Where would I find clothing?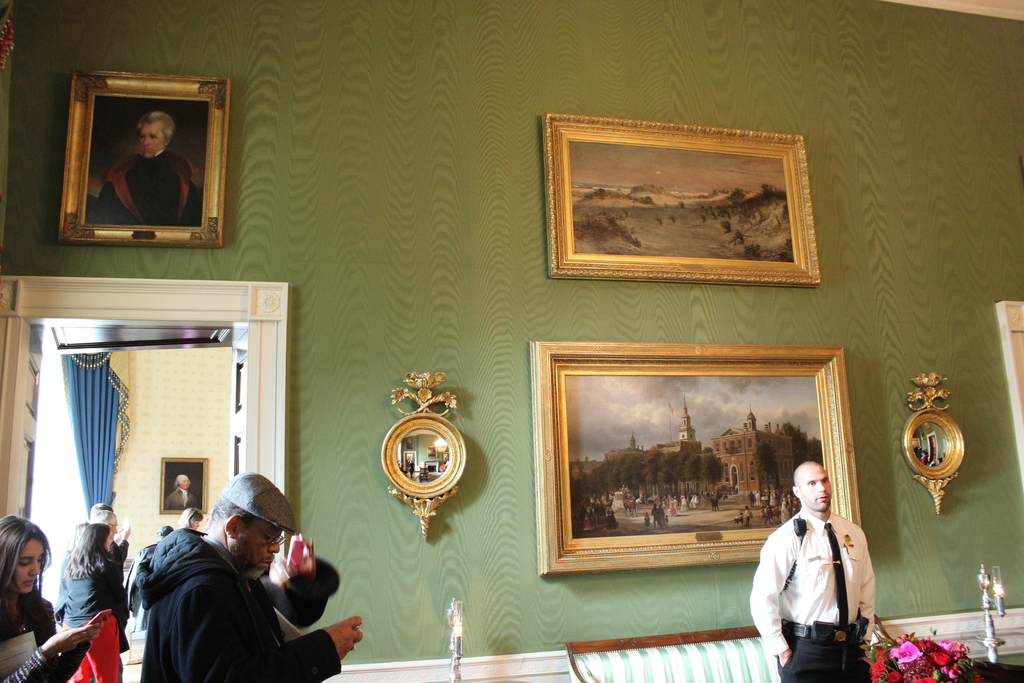
At [x1=0, y1=579, x2=76, y2=682].
